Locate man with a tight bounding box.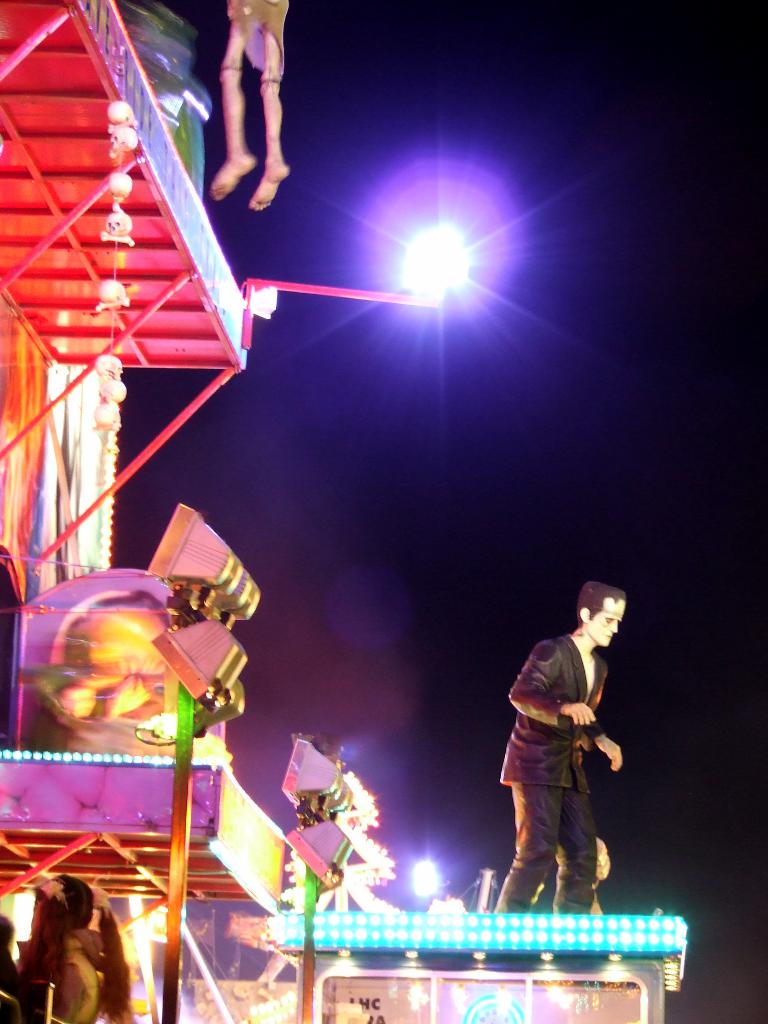
left=482, top=553, right=642, bottom=969.
